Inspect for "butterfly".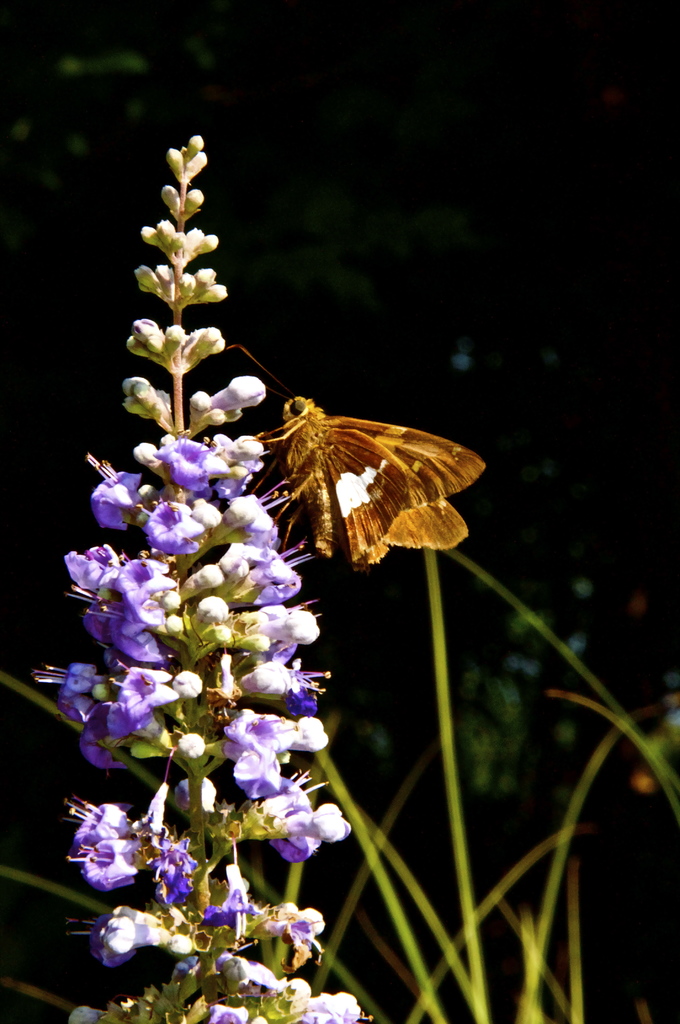
Inspection: detection(239, 368, 474, 589).
